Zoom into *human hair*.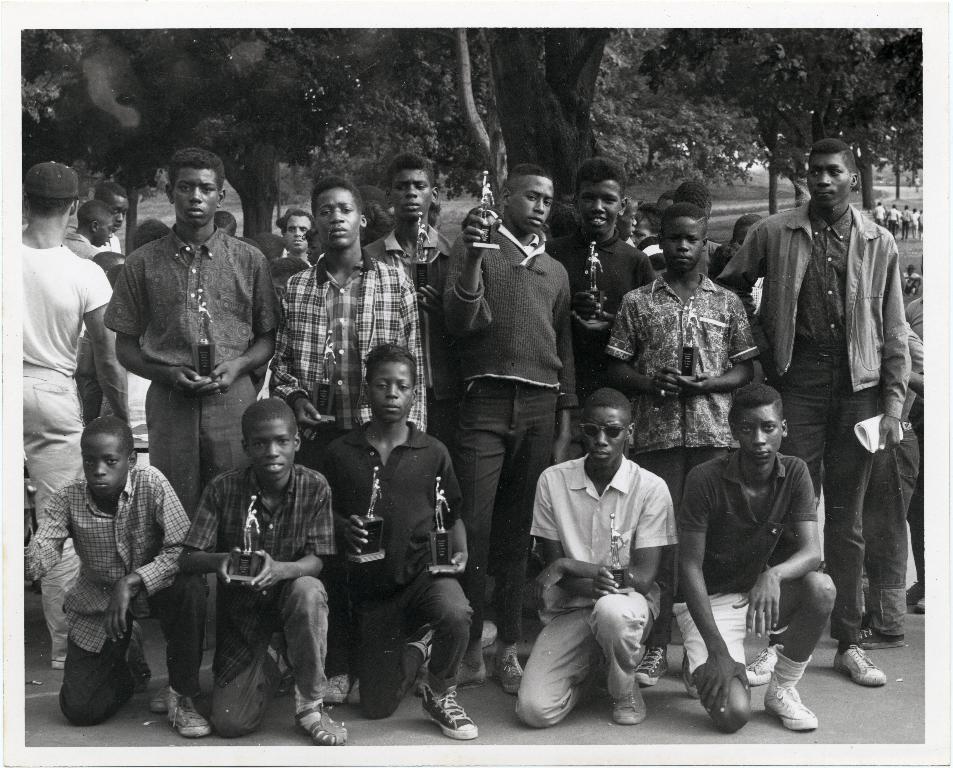
Zoom target: x1=210, y1=210, x2=235, y2=232.
